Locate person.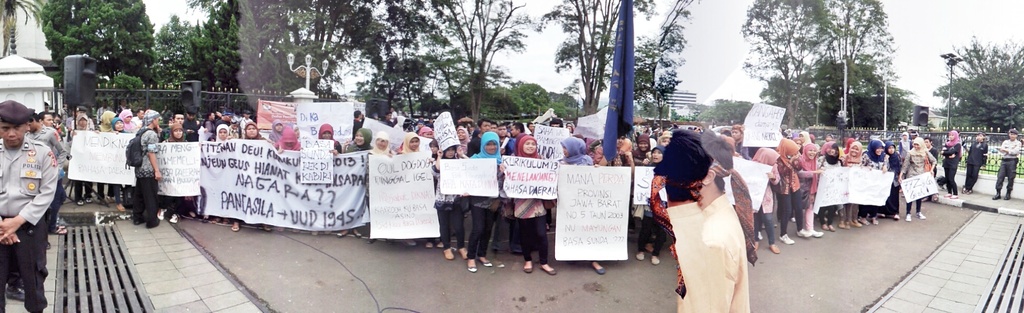
Bounding box: BBox(2, 97, 63, 309).
